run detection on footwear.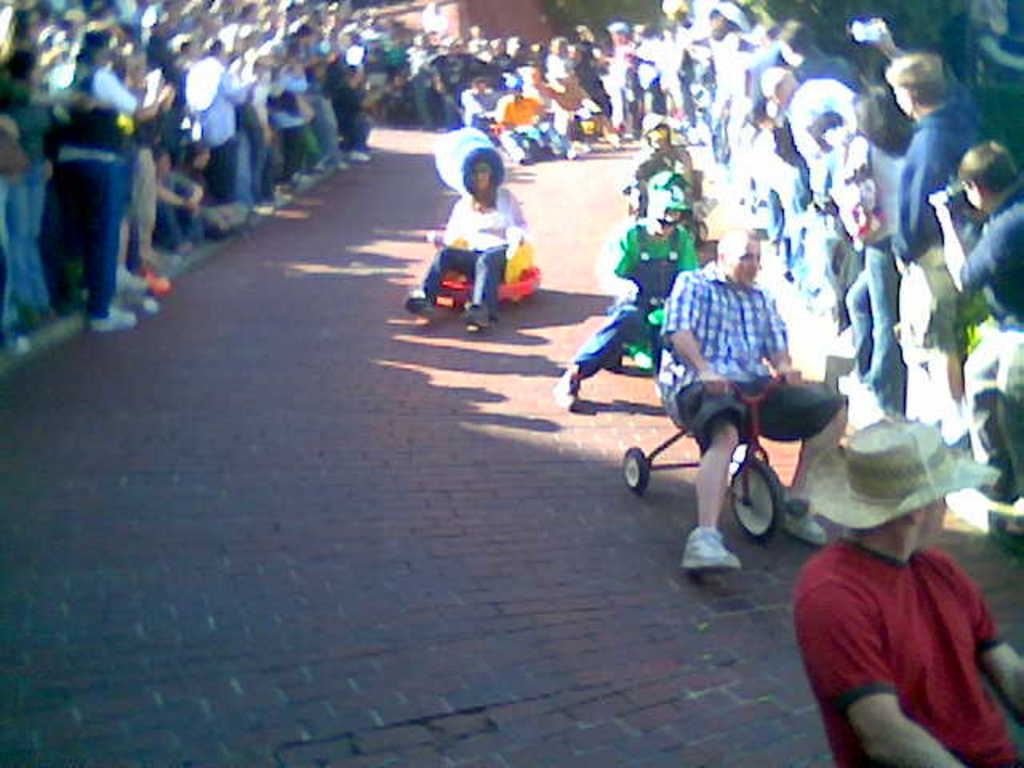
Result: rect(93, 301, 142, 326).
